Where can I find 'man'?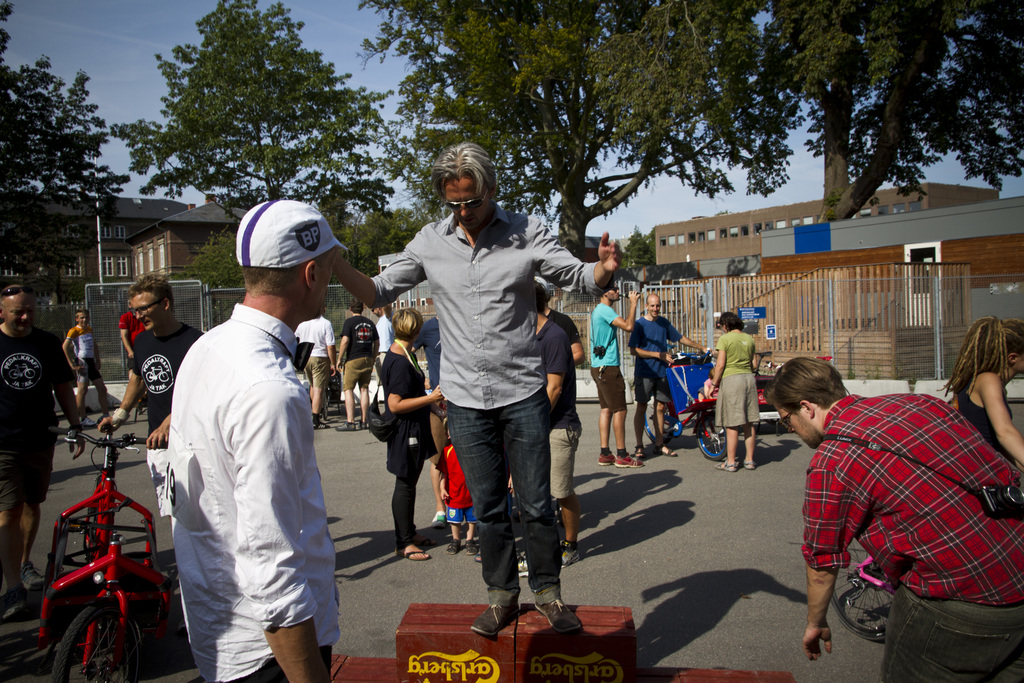
You can find it at l=148, t=206, r=340, b=682.
